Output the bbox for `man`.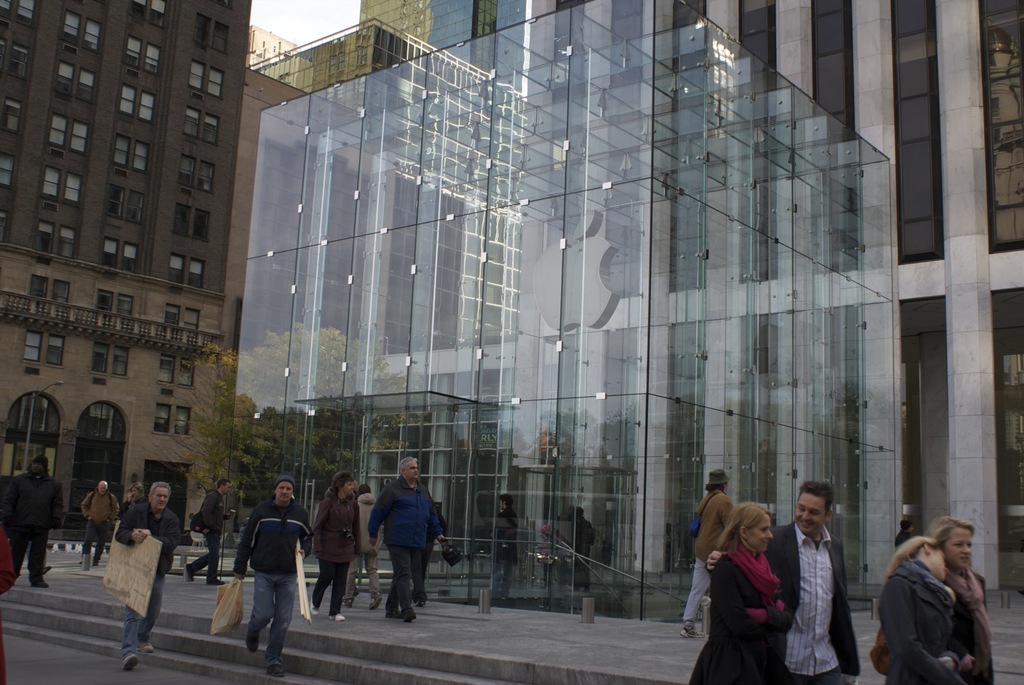
[left=184, top=476, right=229, bottom=584].
